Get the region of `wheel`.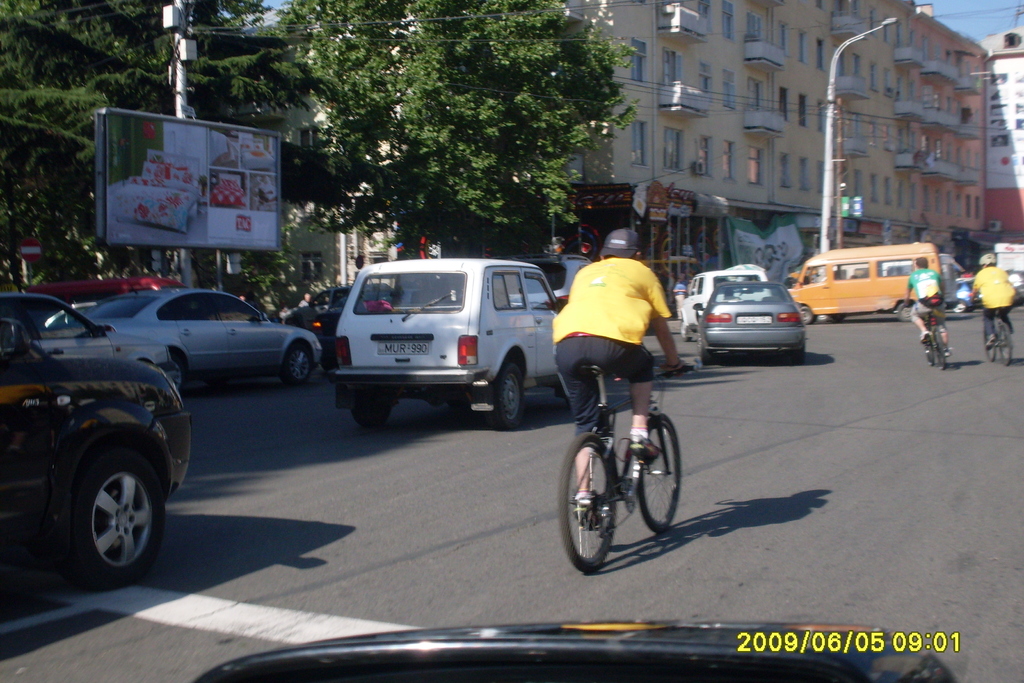
bbox=[933, 333, 952, 370].
